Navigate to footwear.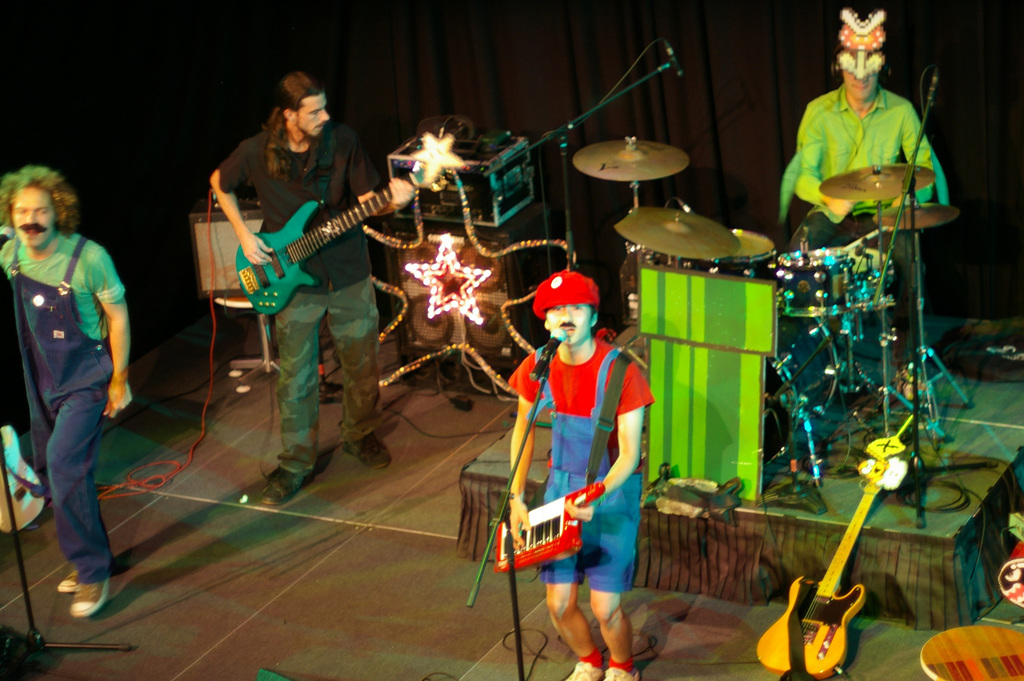
Navigation target: [342,433,392,467].
